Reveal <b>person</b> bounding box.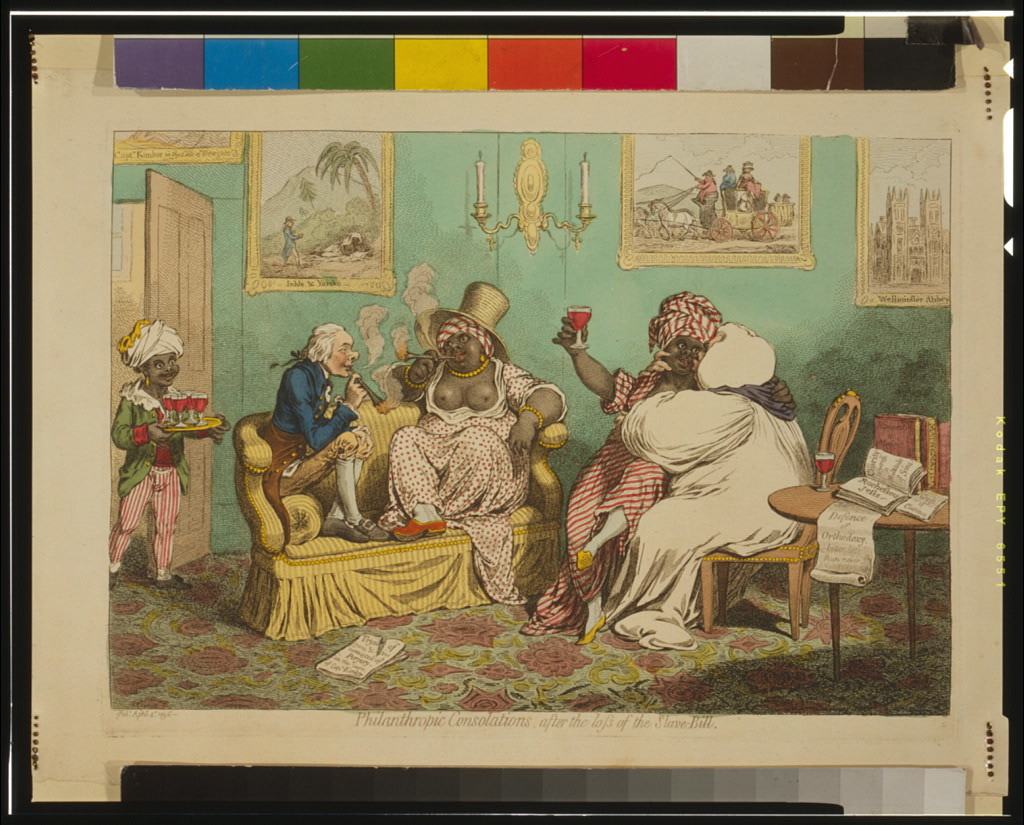
Revealed: select_region(261, 310, 367, 540).
